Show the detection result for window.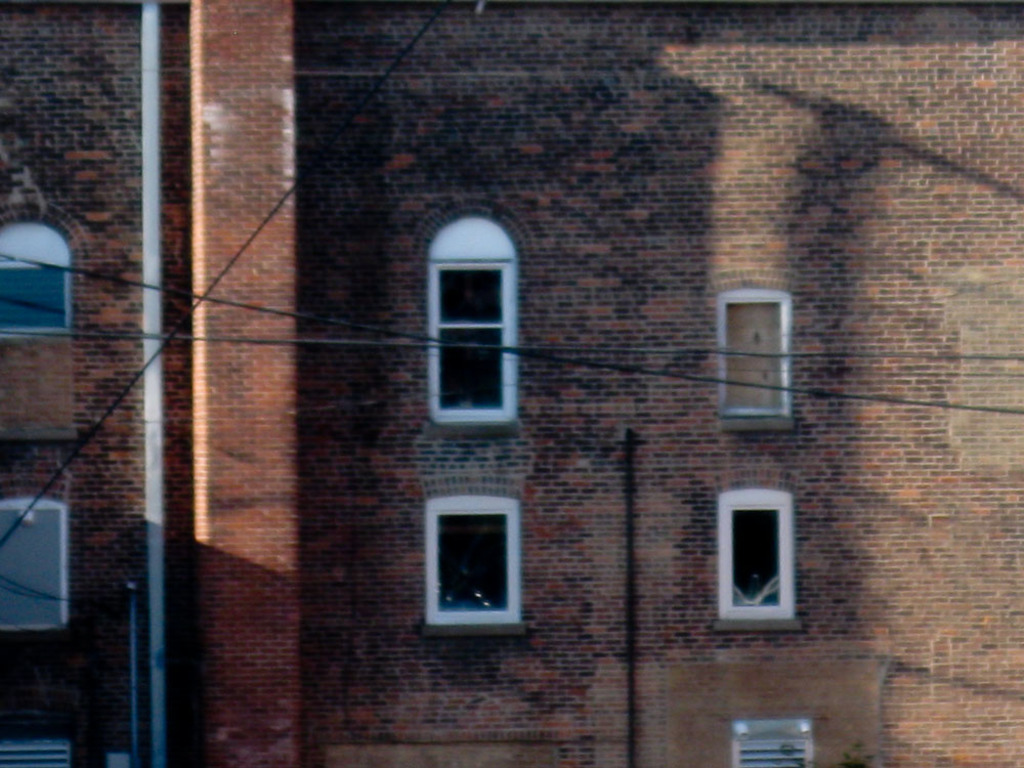
select_region(421, 217, 526, 436).
